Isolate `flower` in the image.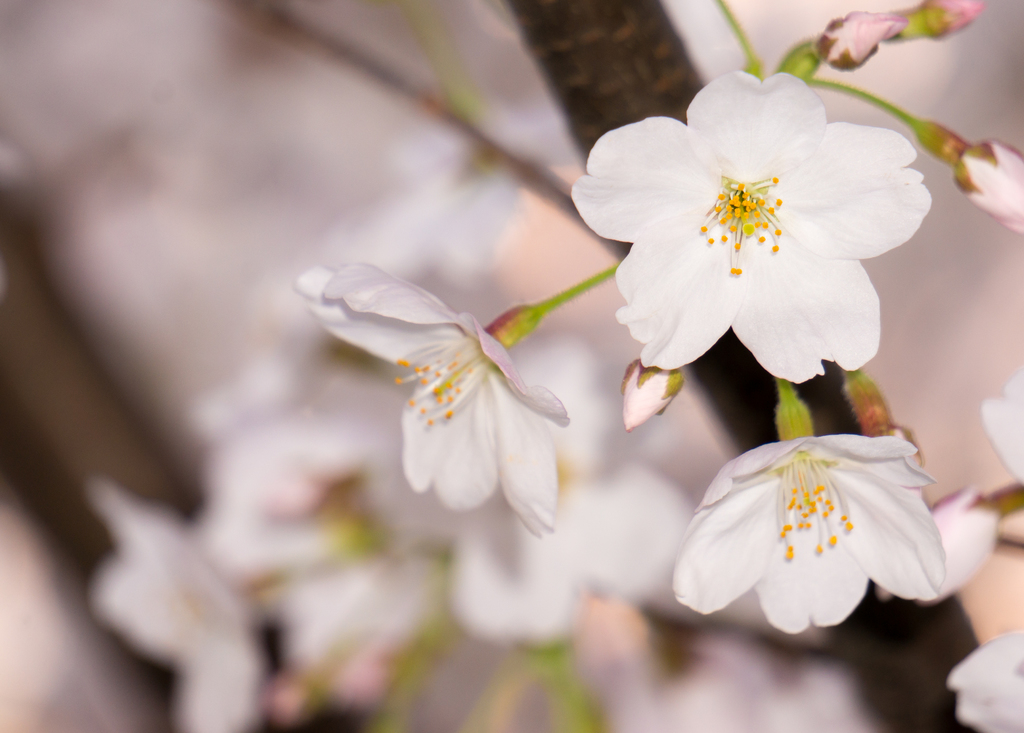
Isolated region: bbox=[670, 396, 945, 634].
